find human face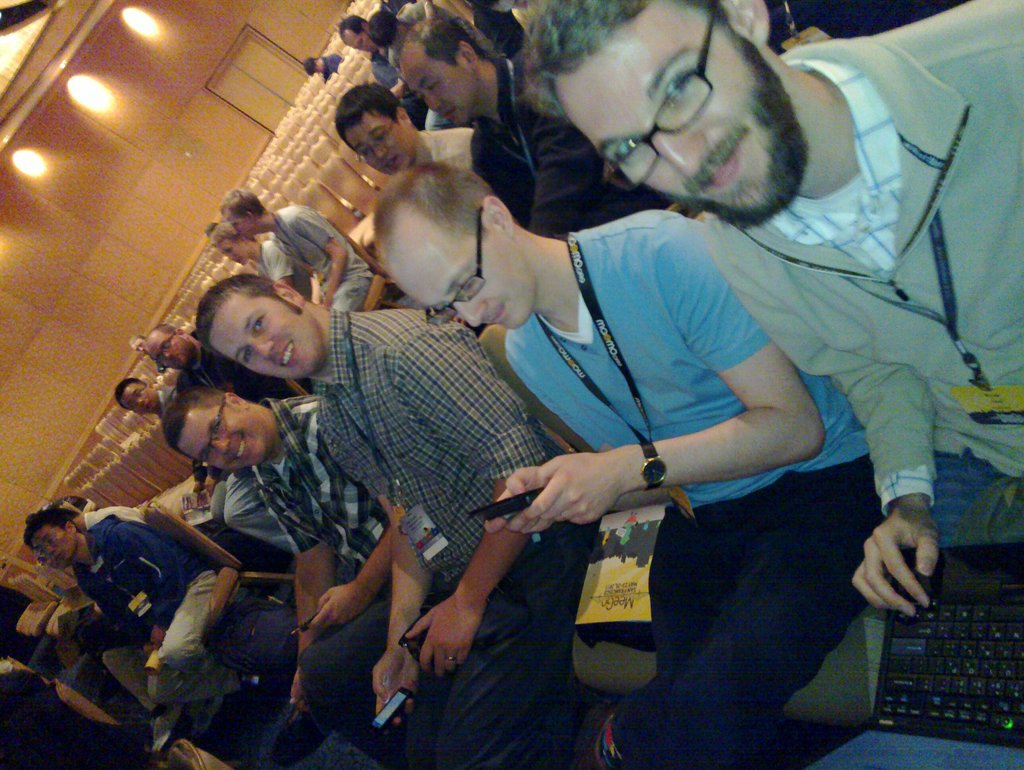
pyautogui.locateOnScreen(174, 411, 268, 475)
